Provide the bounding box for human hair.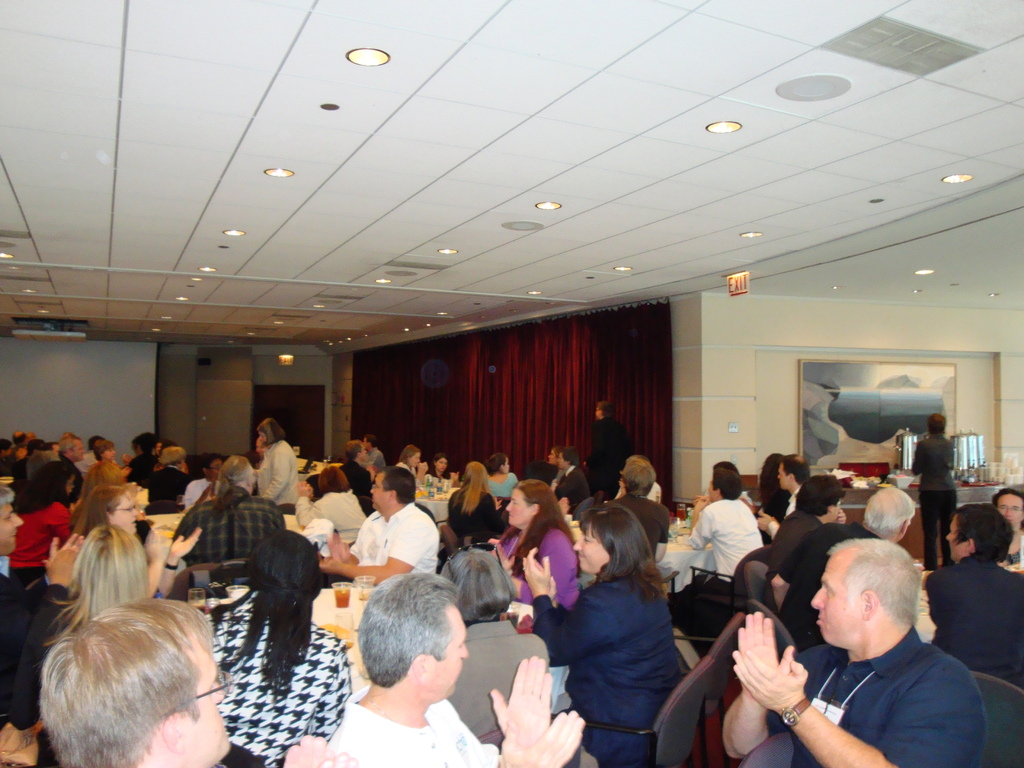
72/484/129/540.
